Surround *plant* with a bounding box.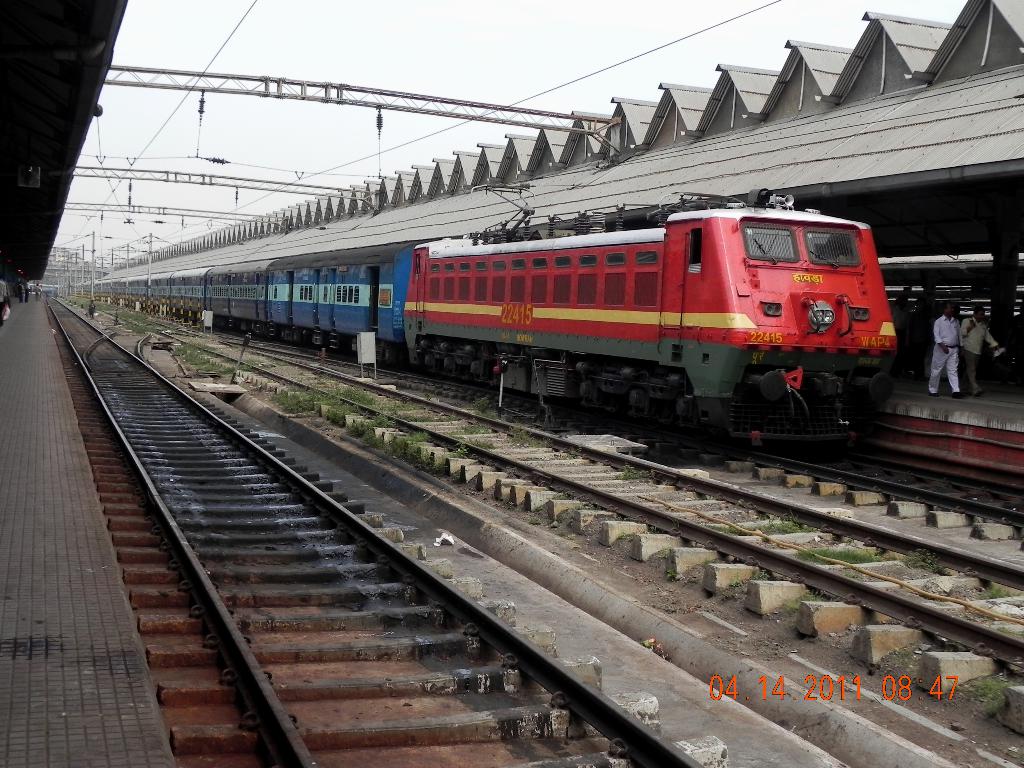
[left=961, top=586, right=1011, bottom=603].
